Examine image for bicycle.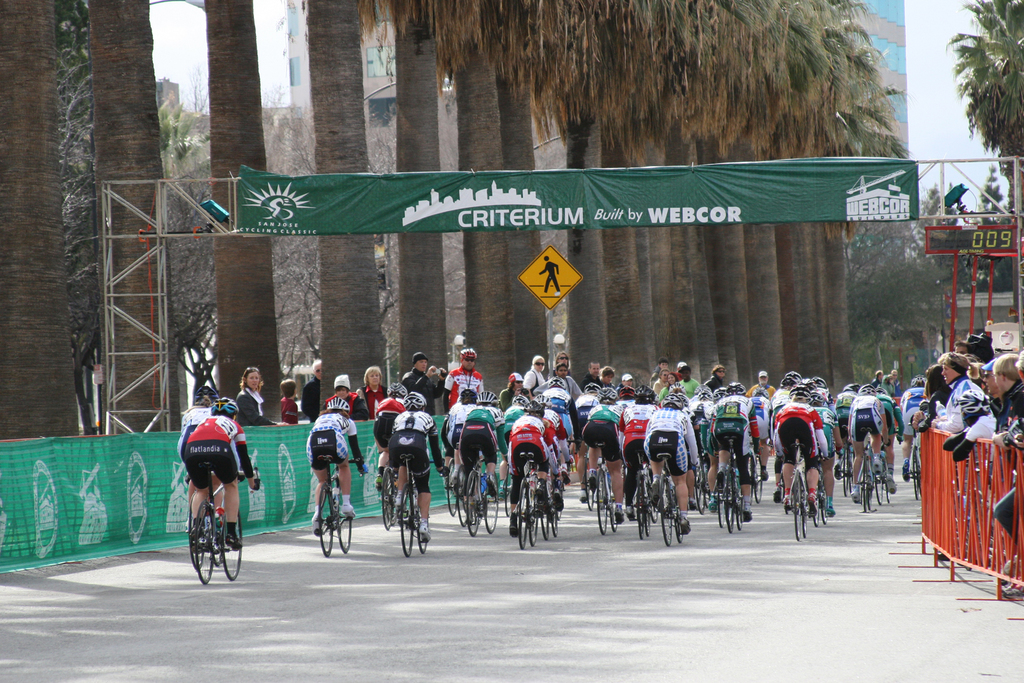
Examination result: <box>518,446,541,553</box>.
